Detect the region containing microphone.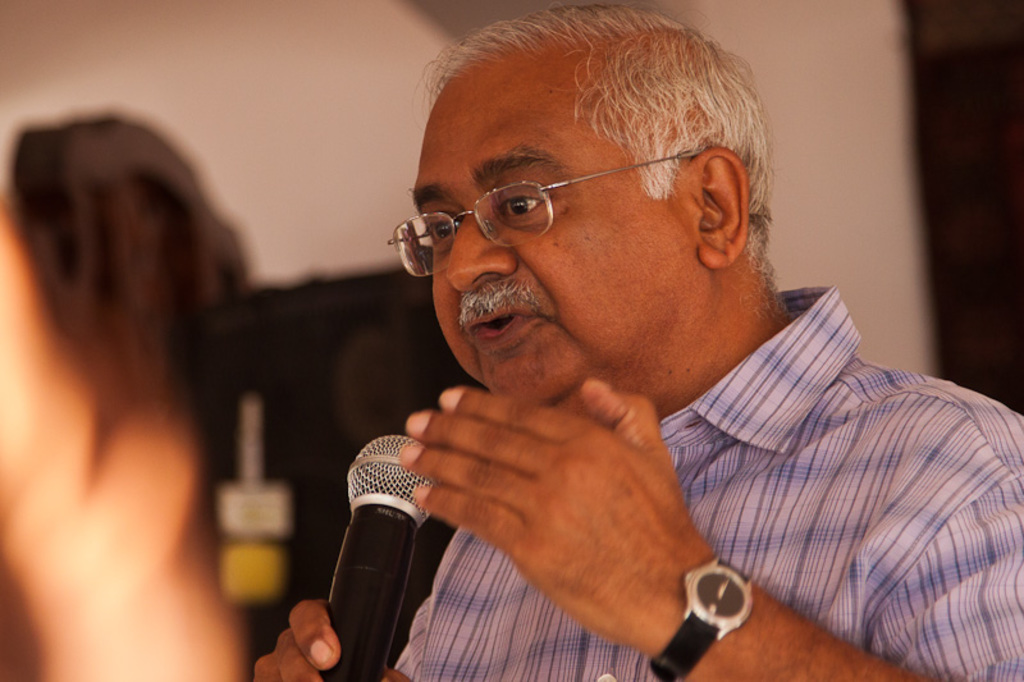
307, 422, 448, 664.
